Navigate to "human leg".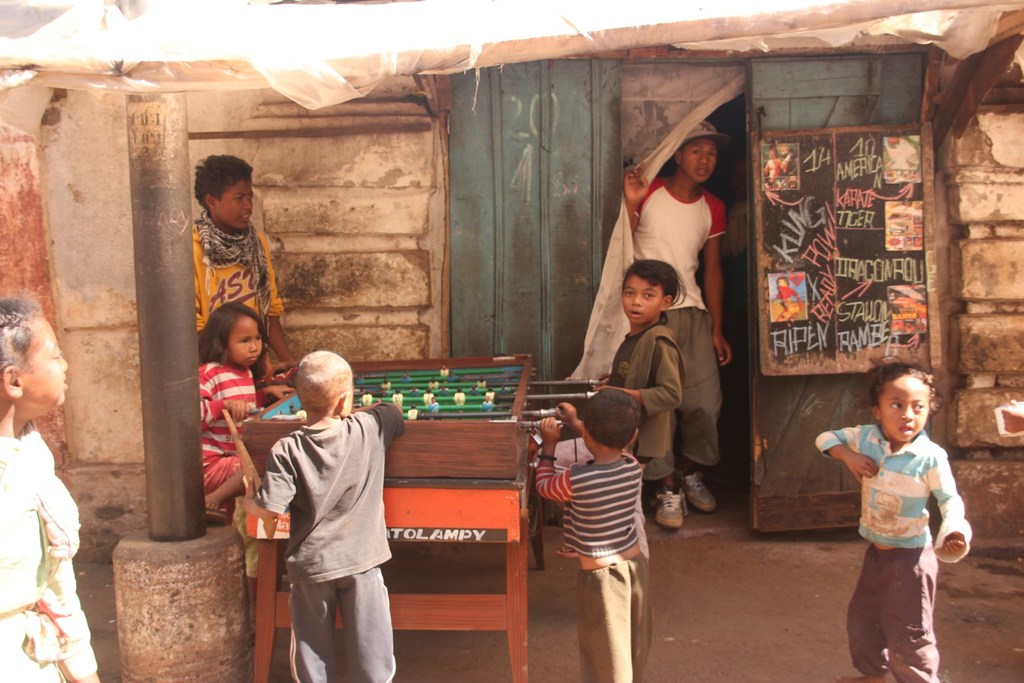
Navigation target: [left=350, top=573, right=396, bottom=682].
